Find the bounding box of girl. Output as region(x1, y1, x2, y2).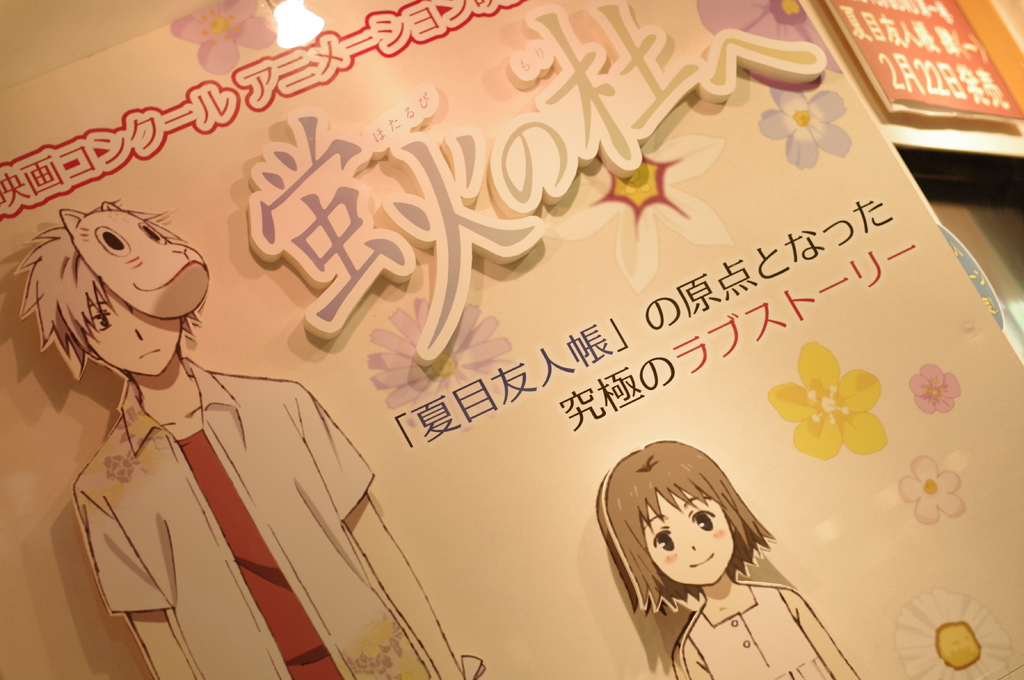
region(598, 441, 858, 679).
